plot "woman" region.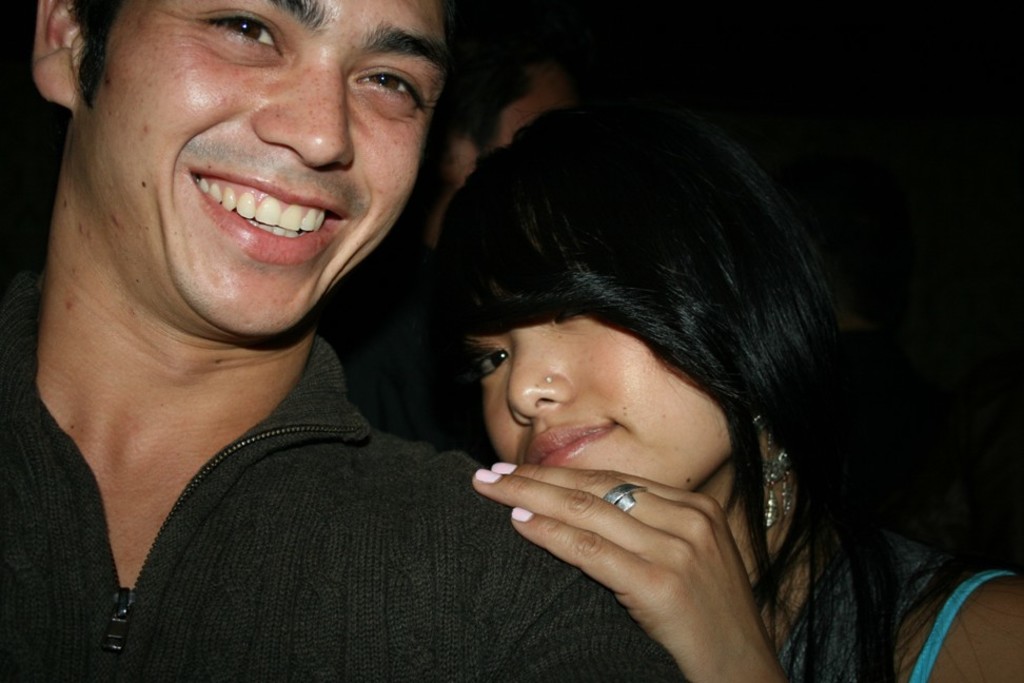
Plotted at 432:97:1023:682.
